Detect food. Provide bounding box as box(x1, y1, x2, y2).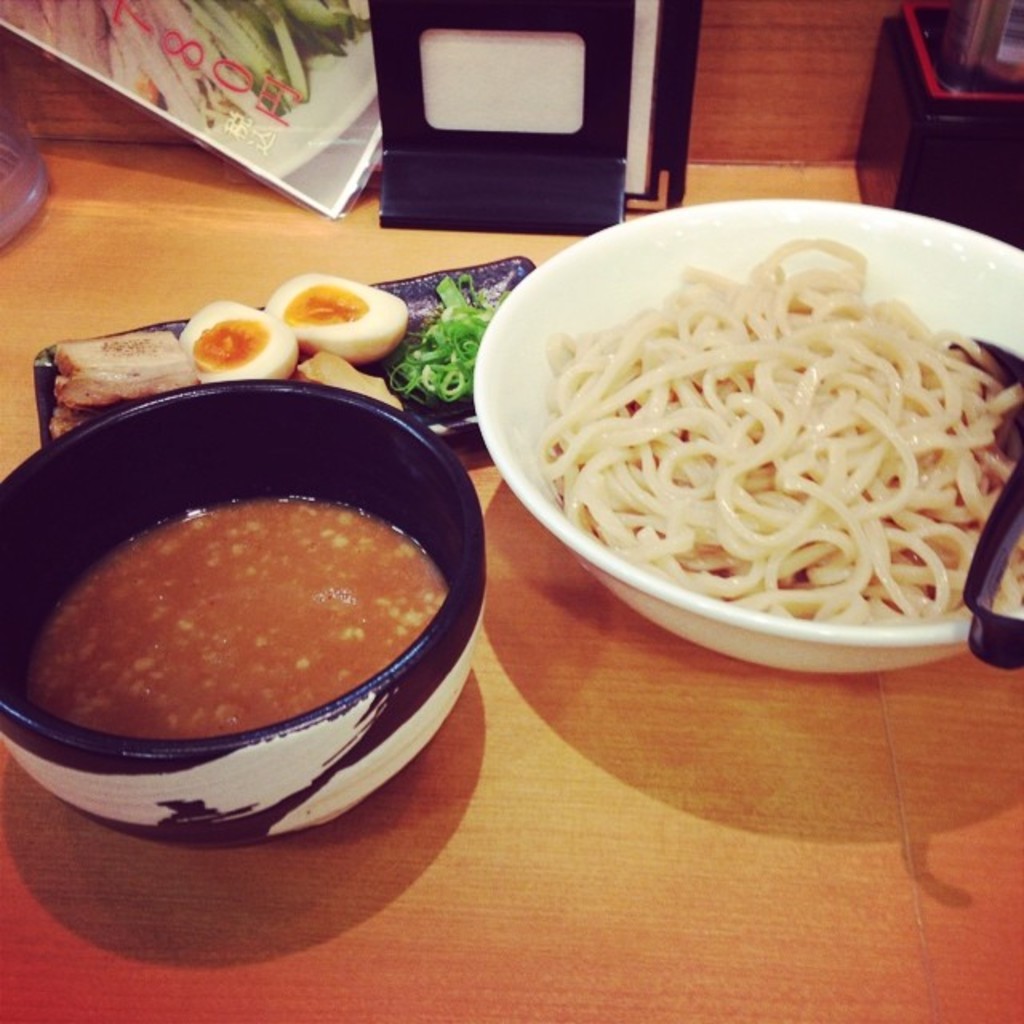
box(34, 494, 445, 731).
